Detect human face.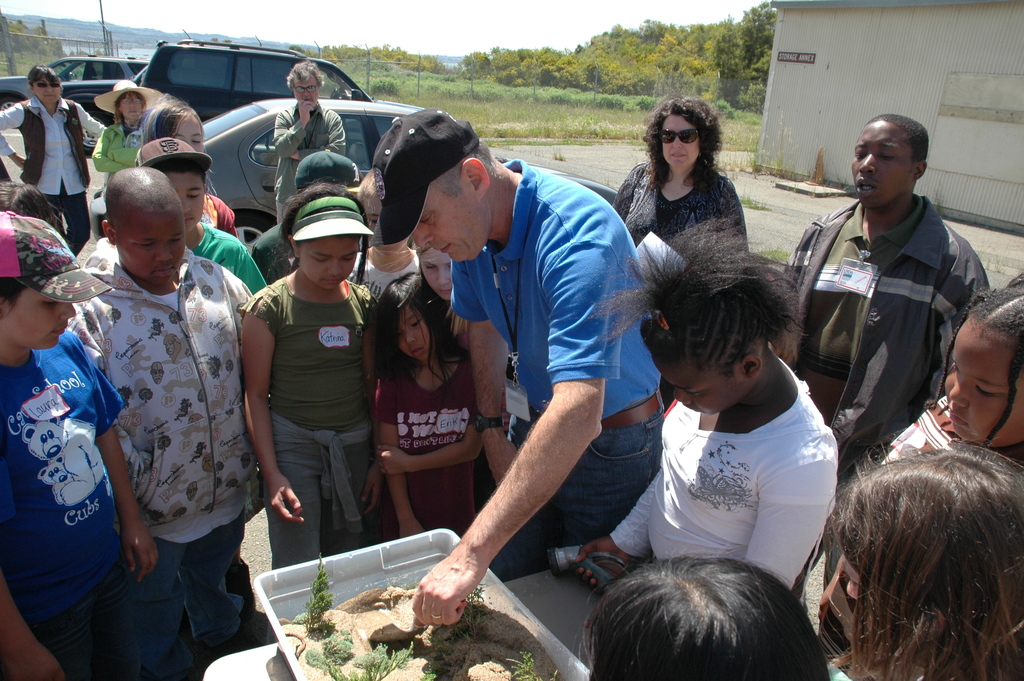
Detected at [x1=292, y1=72, x2=319, y2=104].
